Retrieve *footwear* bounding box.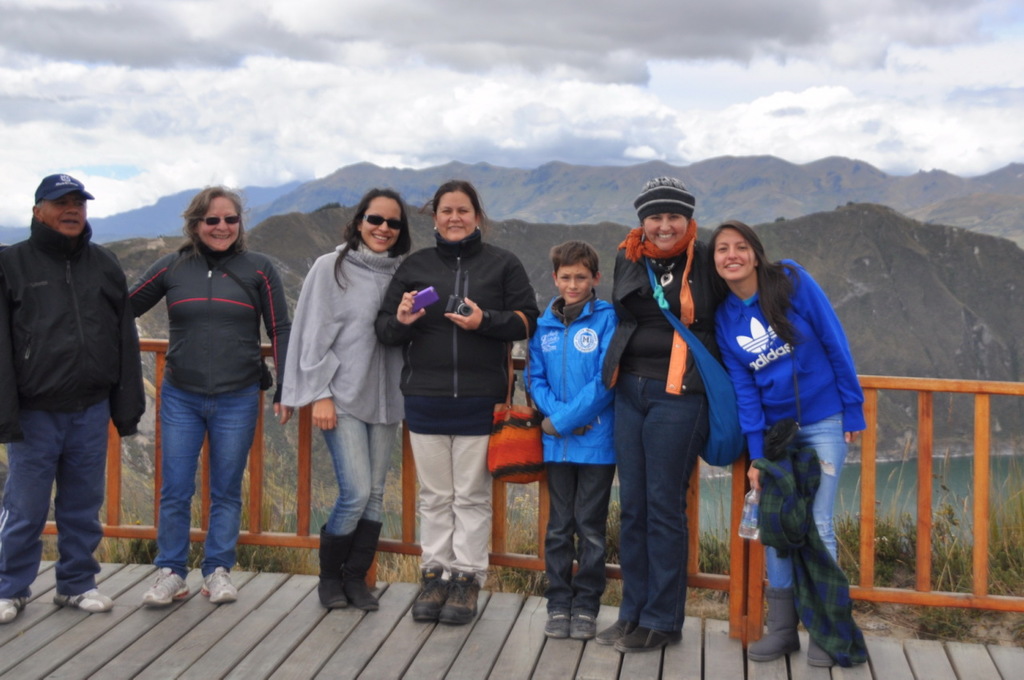
Bounding box: [left=342, top=519, right=382, bottom=613].
